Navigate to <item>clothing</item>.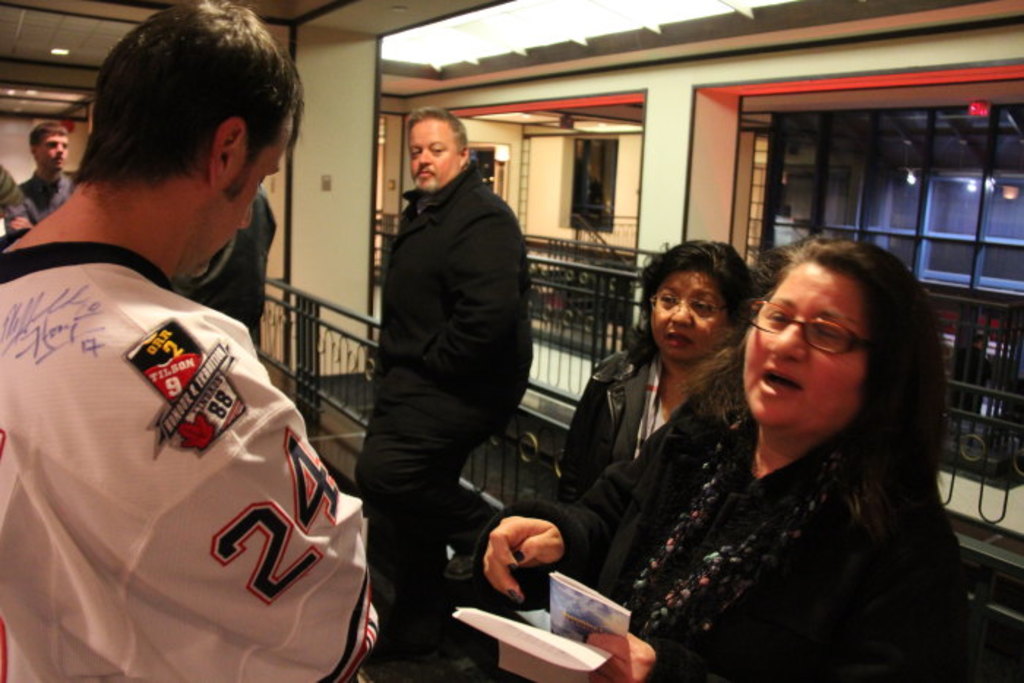
Navigation target: Rect(565, 360, 976, 682).
